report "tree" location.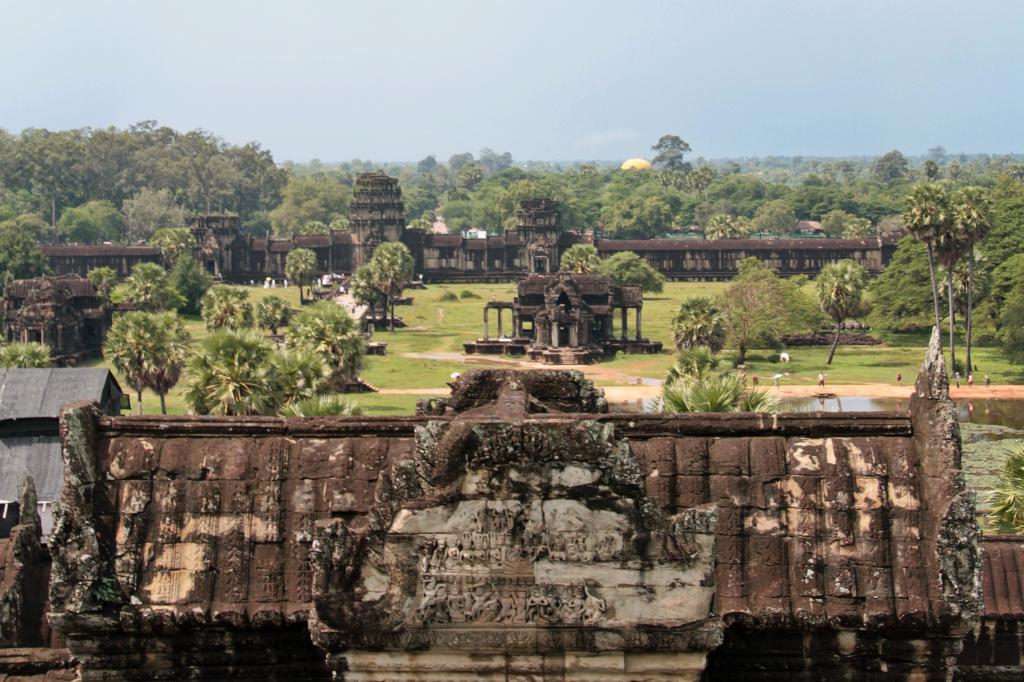
Report: rect(199, 282, 253, 337).
